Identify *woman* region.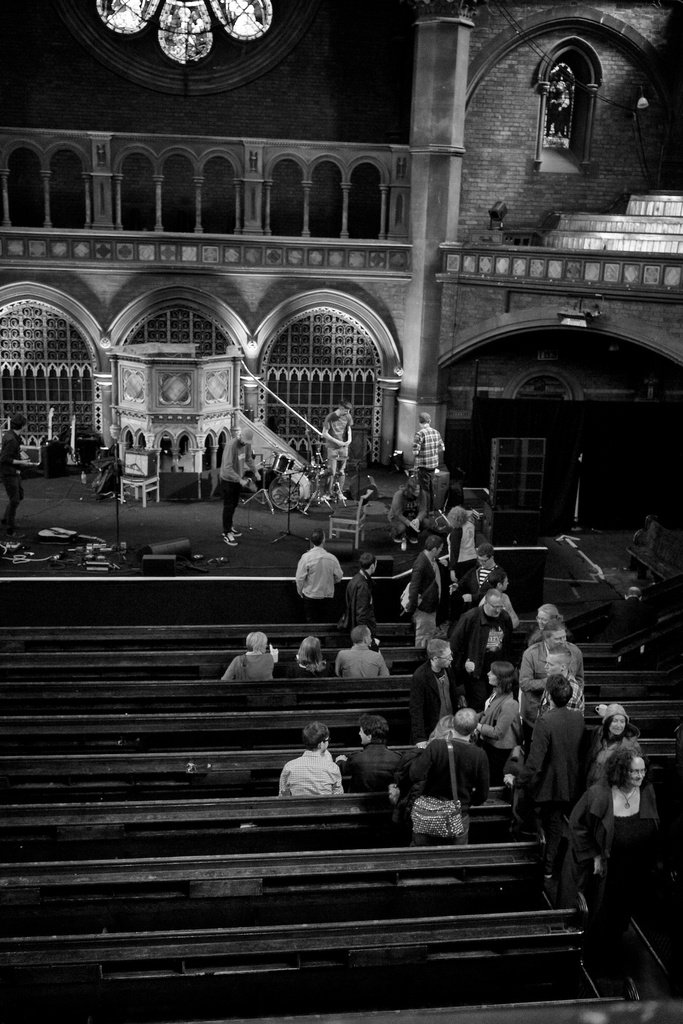
Region: (x1=279, y1=634, x2=334, y2=676).
